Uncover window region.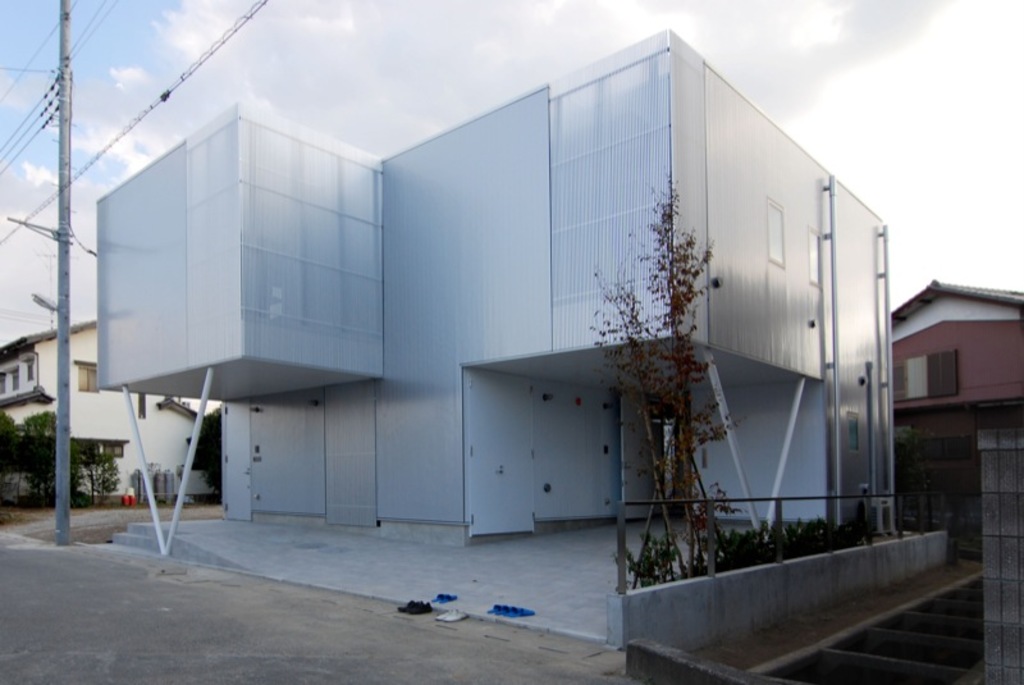
Uncovered: (891,352,959,405).
